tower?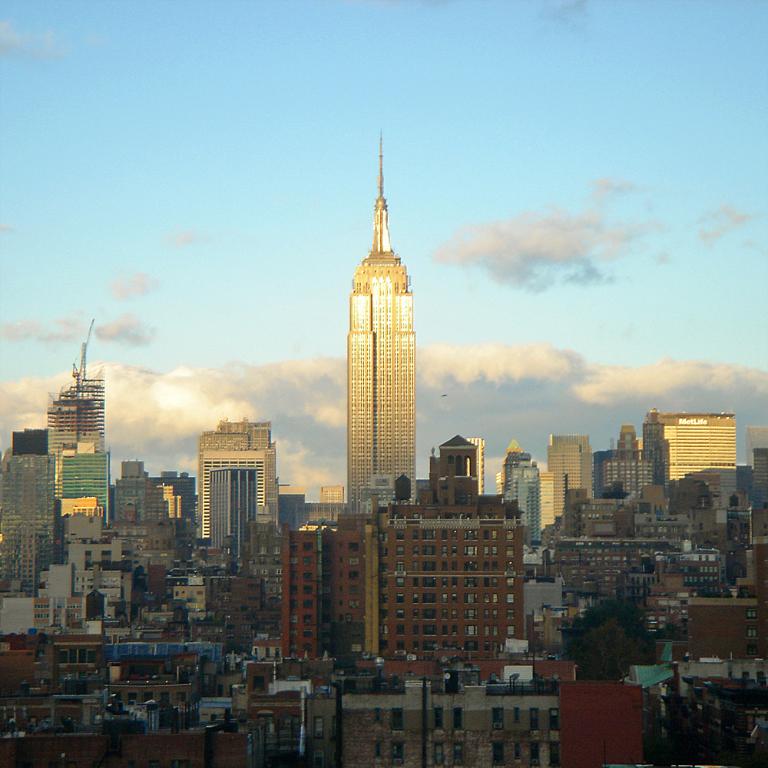
[0, 454, 63, 594]
